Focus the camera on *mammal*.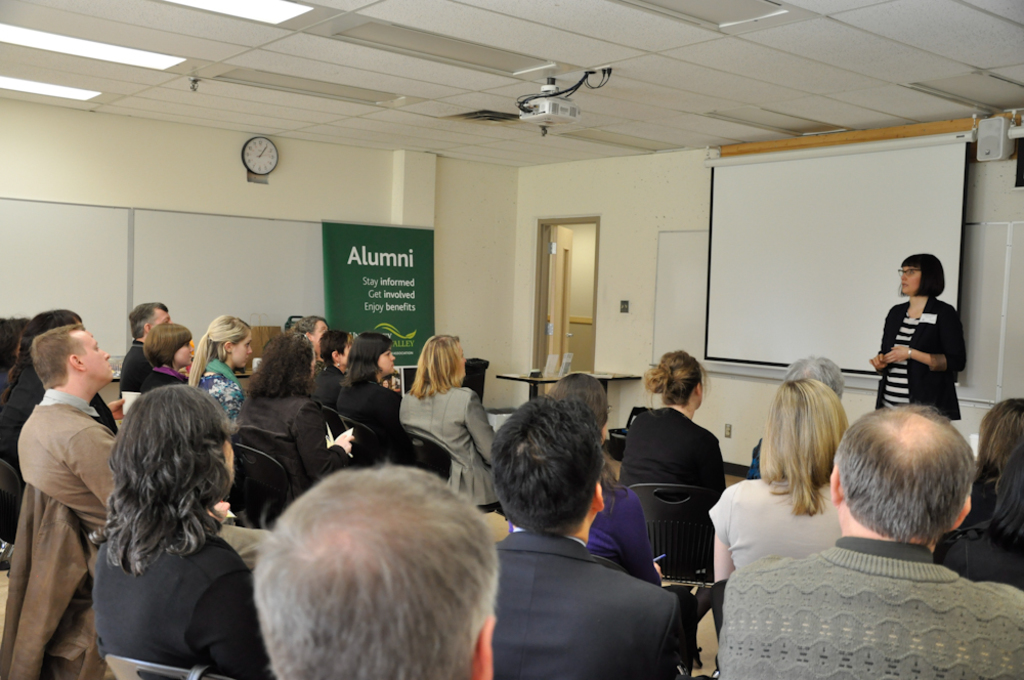
Focus region: {"left": 25, "top": 322, "right": 268, "bottom": 579}.
